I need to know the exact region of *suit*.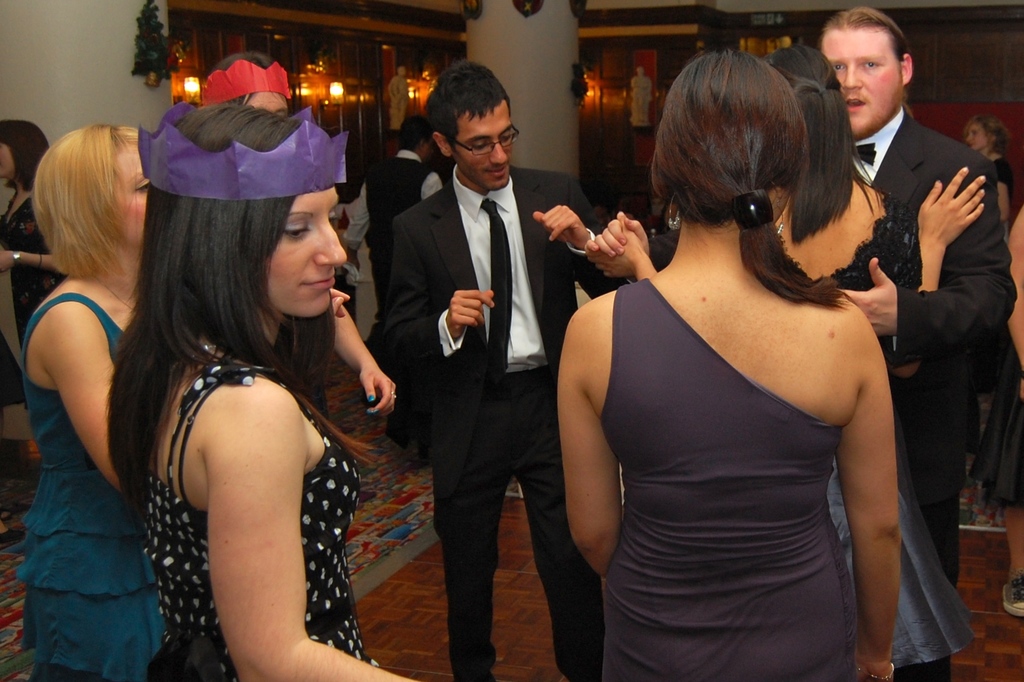
Region: (787,40,993,425).
